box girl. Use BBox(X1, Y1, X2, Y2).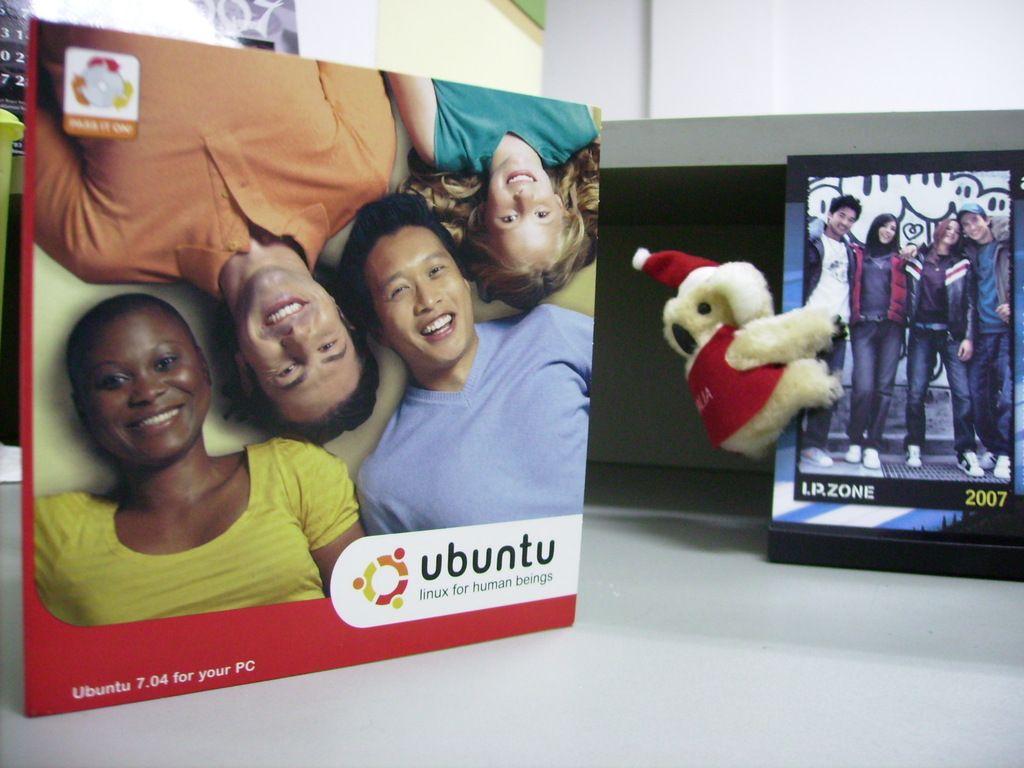
BBox(33, 291, 366, 627).
